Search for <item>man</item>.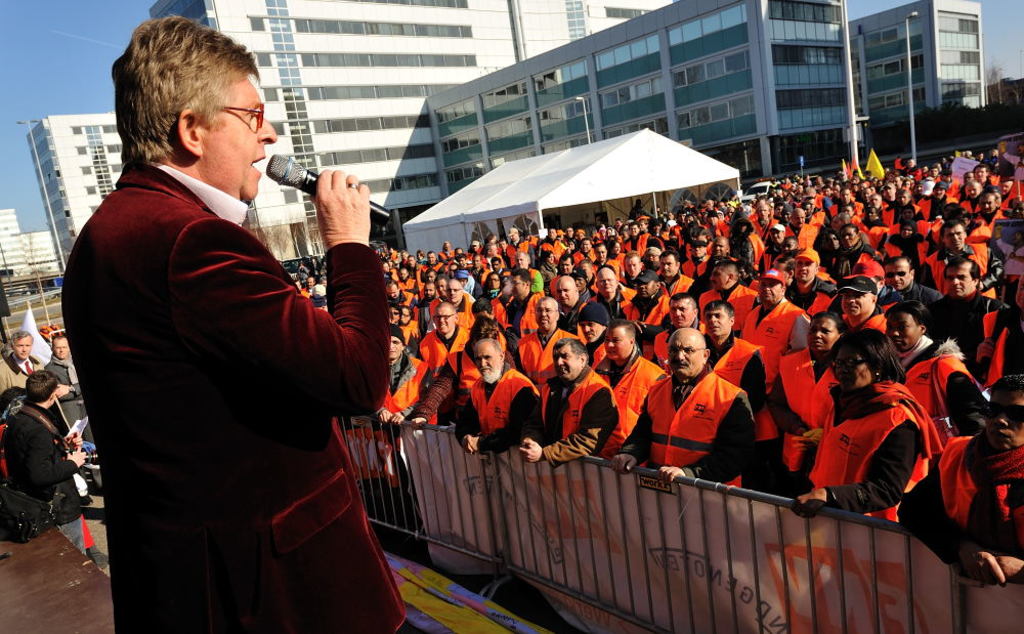
Found at 649/298/708/362.
